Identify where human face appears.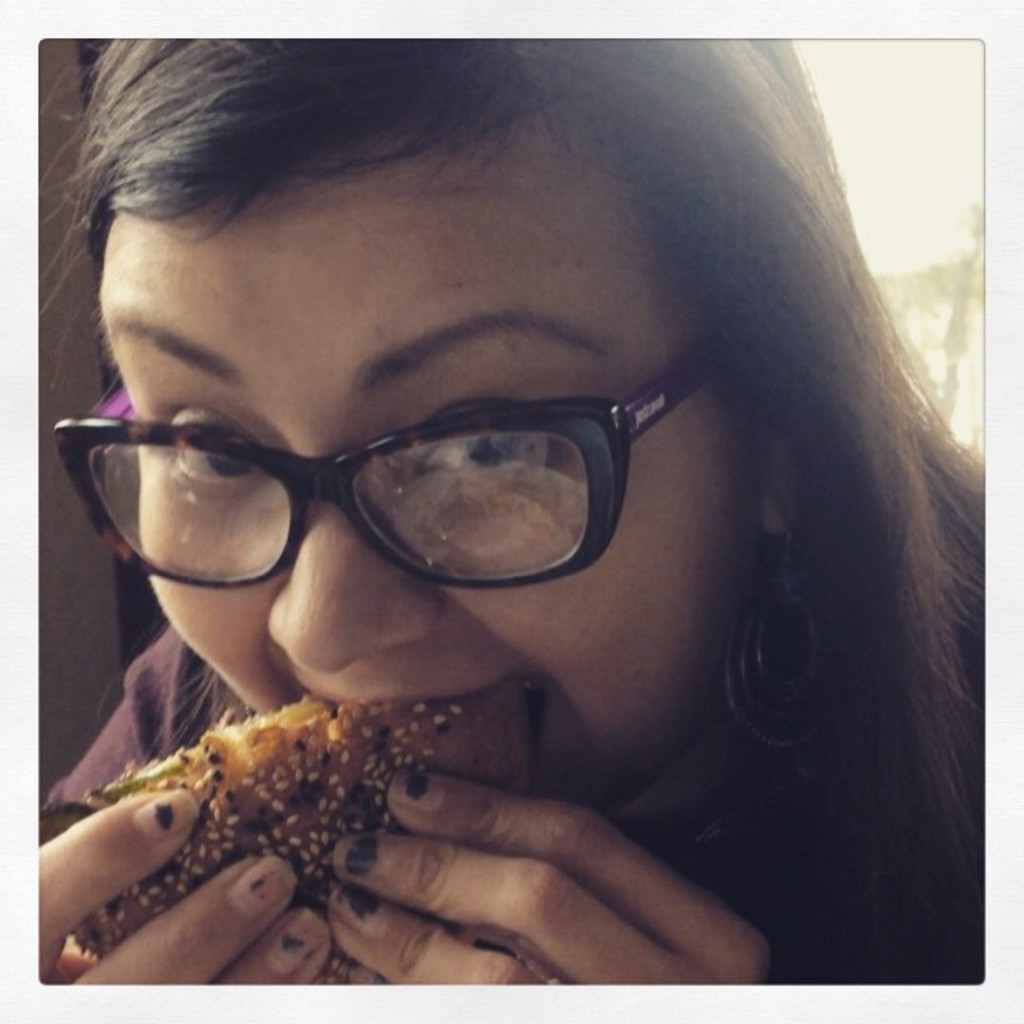
Appears at [left=99, top=110, right=757, bottom=819].
